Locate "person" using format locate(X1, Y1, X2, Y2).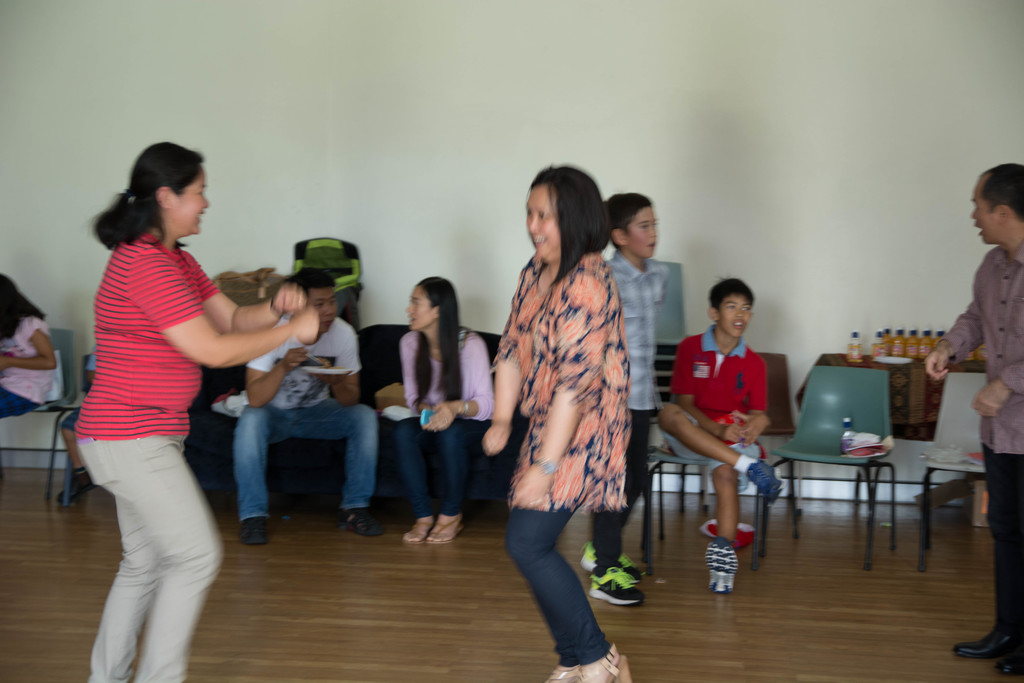
locate(922, 165, 1023, 679).
